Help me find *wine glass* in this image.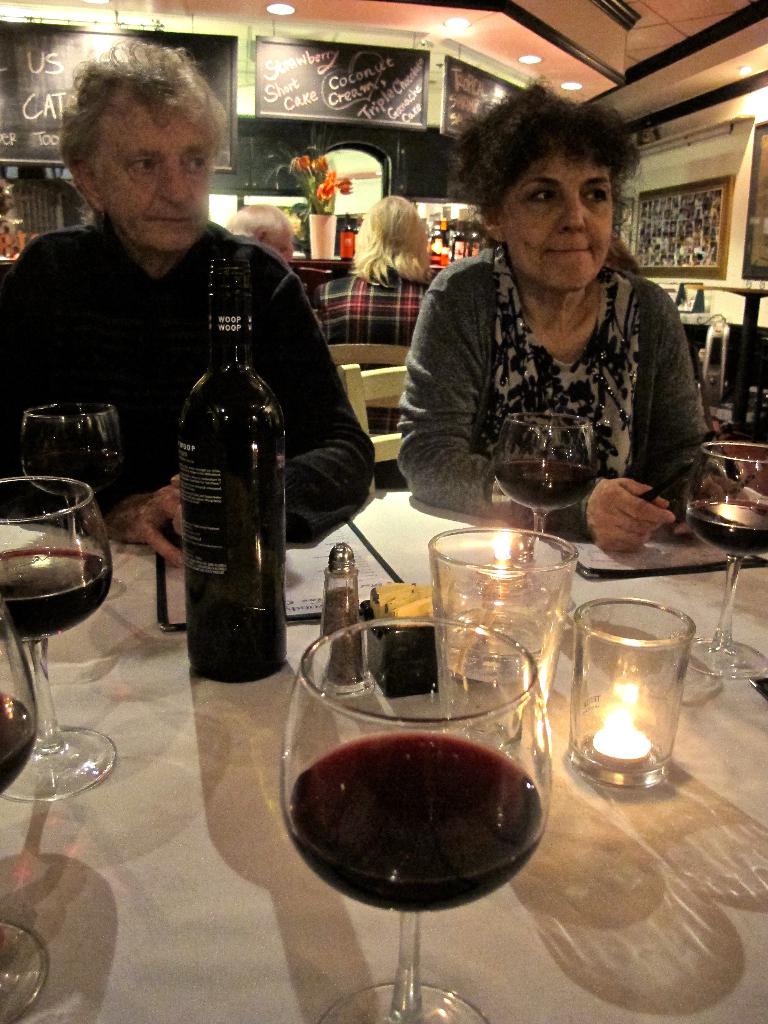
Found it: bbox=(0, 570, 41, 1023).
